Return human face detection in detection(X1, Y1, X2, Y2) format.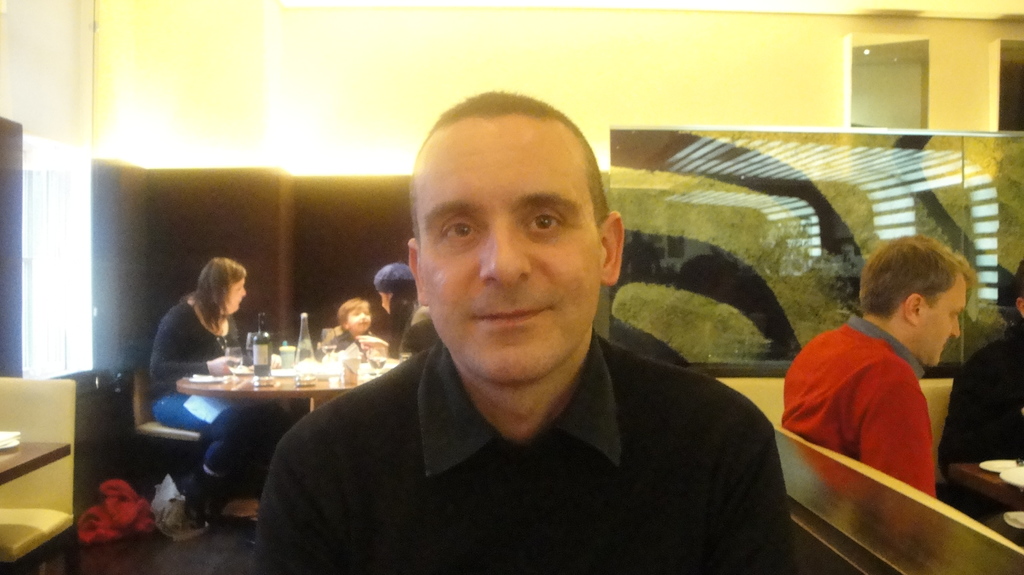
detection(349, 308, 372, 333).
